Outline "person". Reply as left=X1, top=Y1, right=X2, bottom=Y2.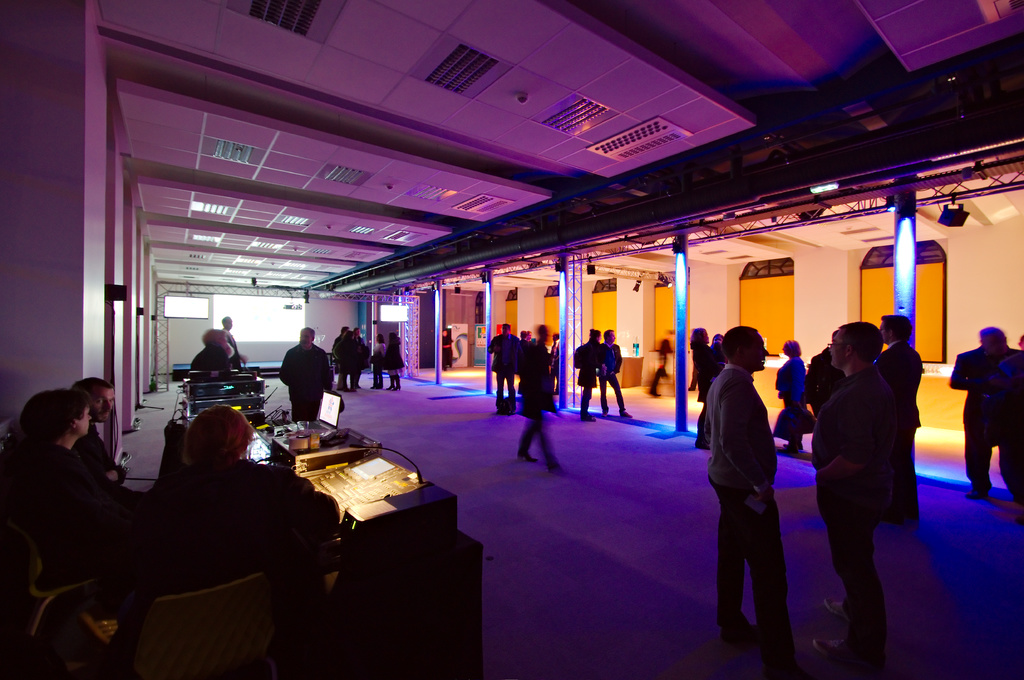
left=576, top=328, right=601, bottom=421.
